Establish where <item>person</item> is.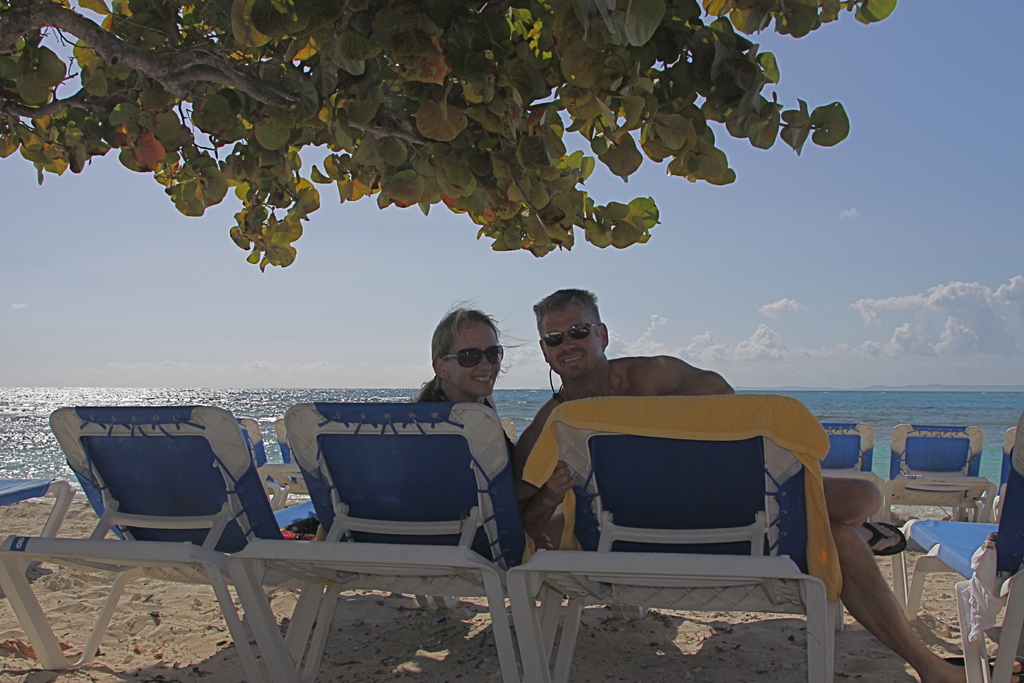
Established at (406,304,522,485).
